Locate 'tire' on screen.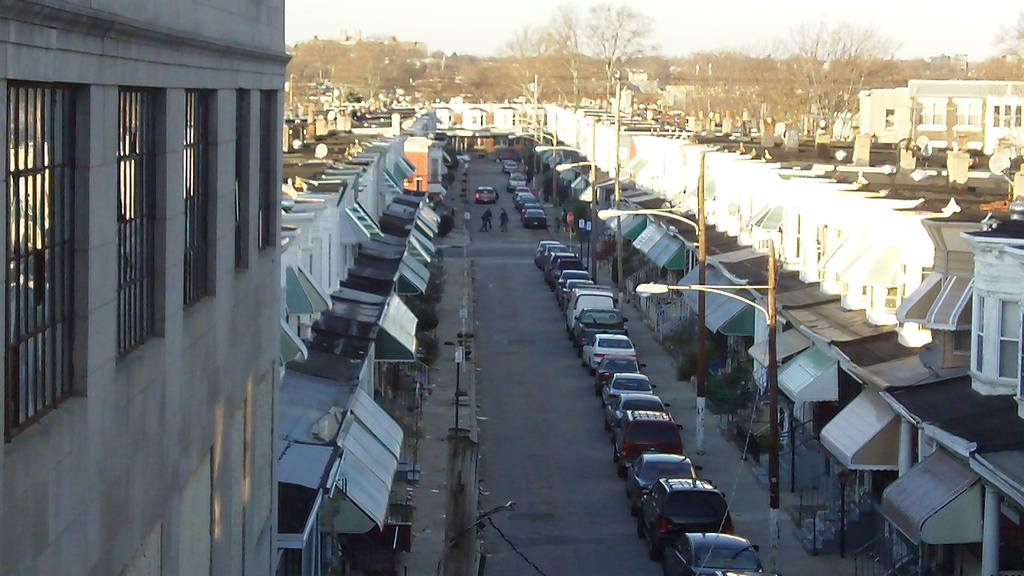
On screen at 581/356/588/366.
